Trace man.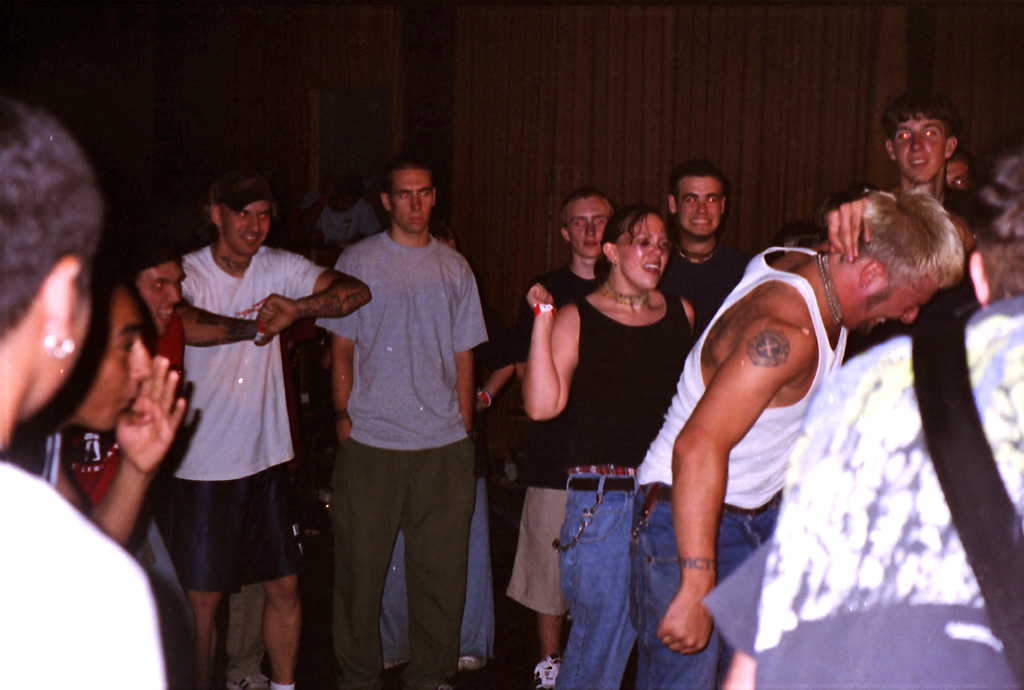
Traced to 147, 167, 374, 689.
